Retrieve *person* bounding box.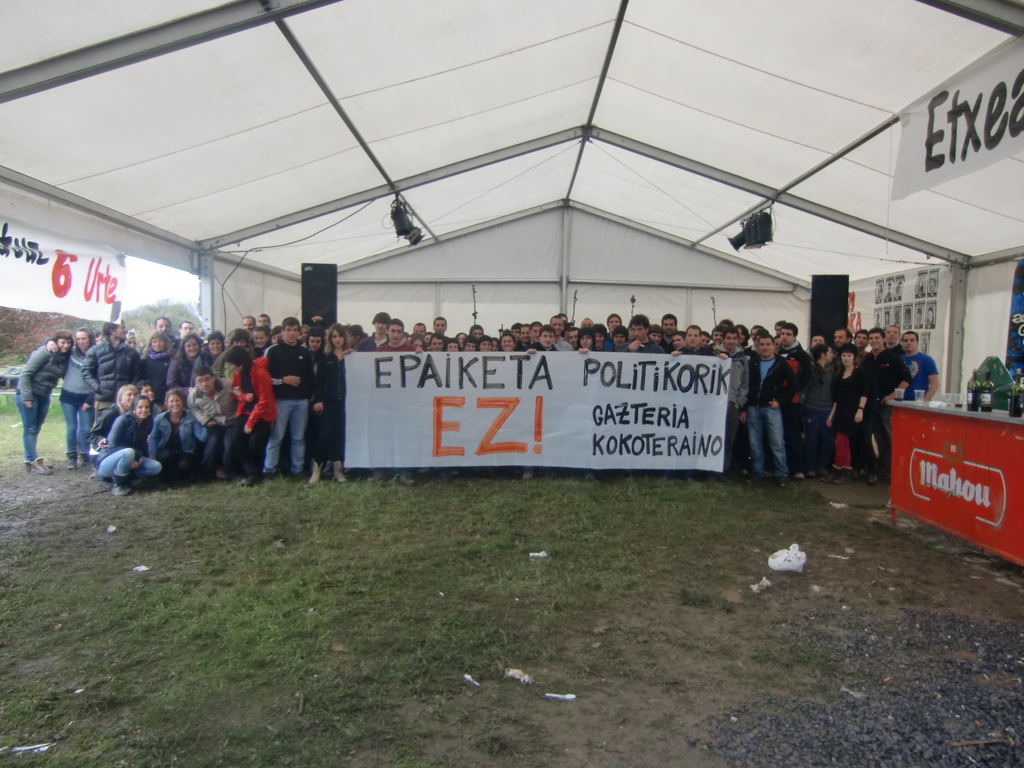
Bounding box: <region>829, 328, 860, 370</region>.
